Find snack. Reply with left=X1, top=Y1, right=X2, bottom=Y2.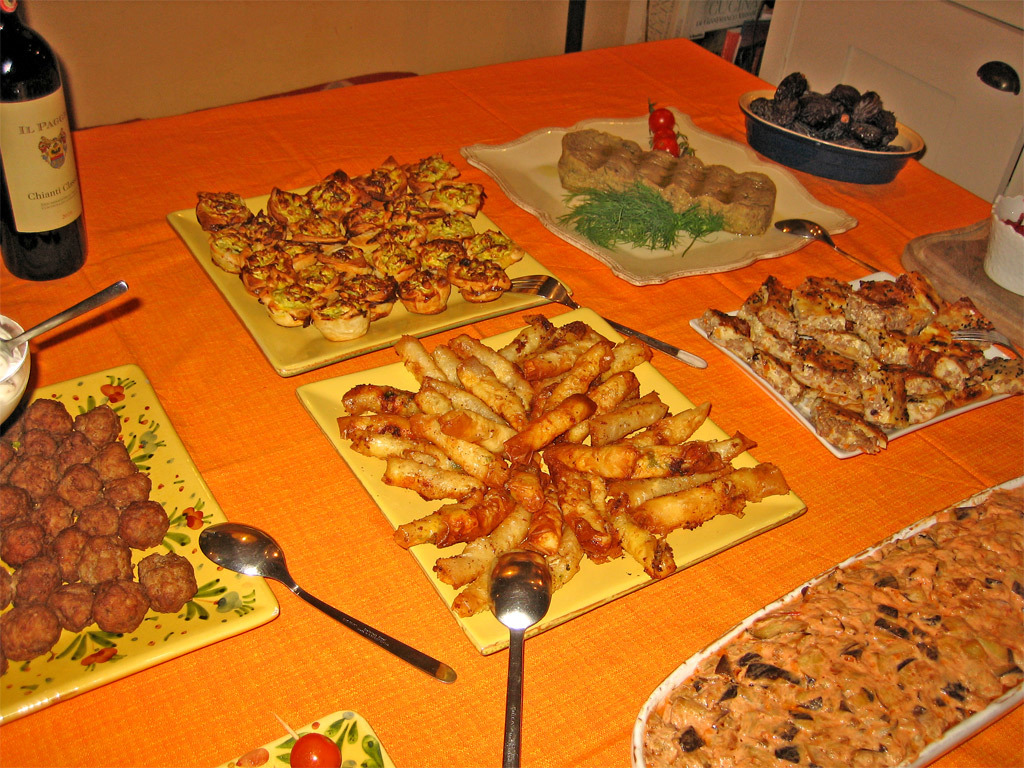
left=641, top=484, right=1023, bottom=767.
